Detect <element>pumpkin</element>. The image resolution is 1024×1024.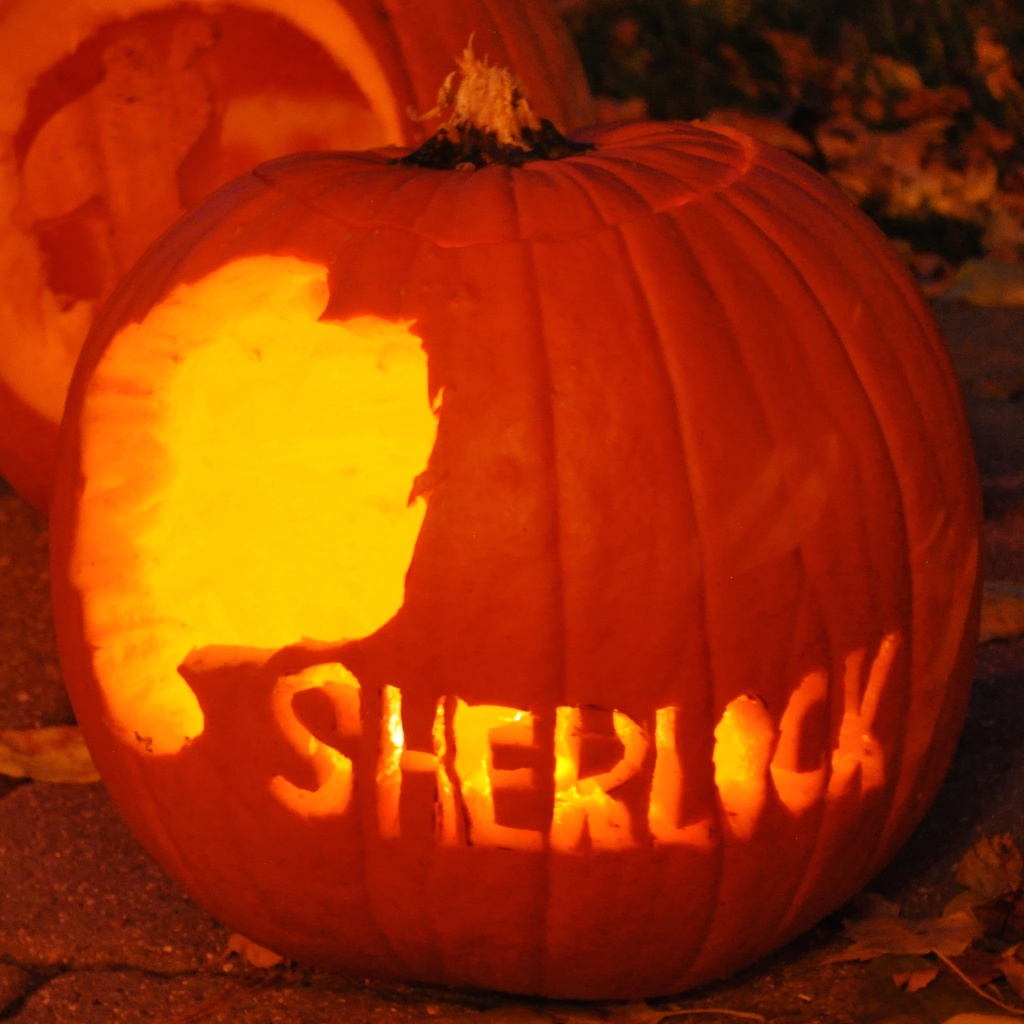
x1=0 y1=0 x2=599 y2=522.
